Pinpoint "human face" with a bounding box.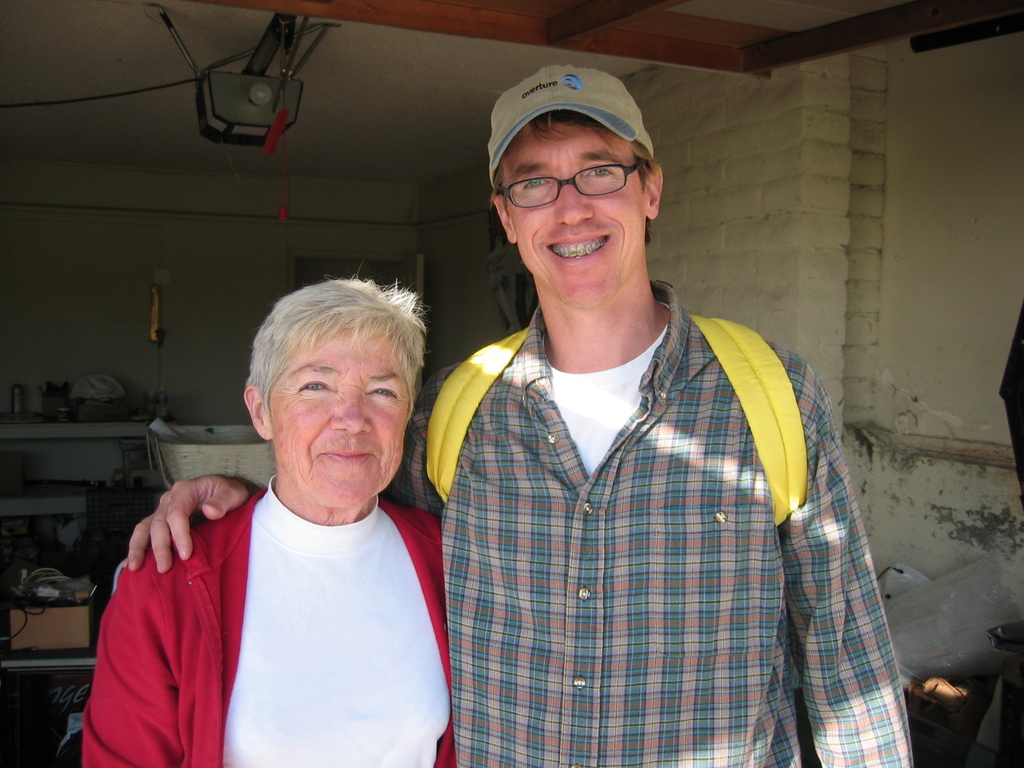
box(269, 319, 412, 509).
